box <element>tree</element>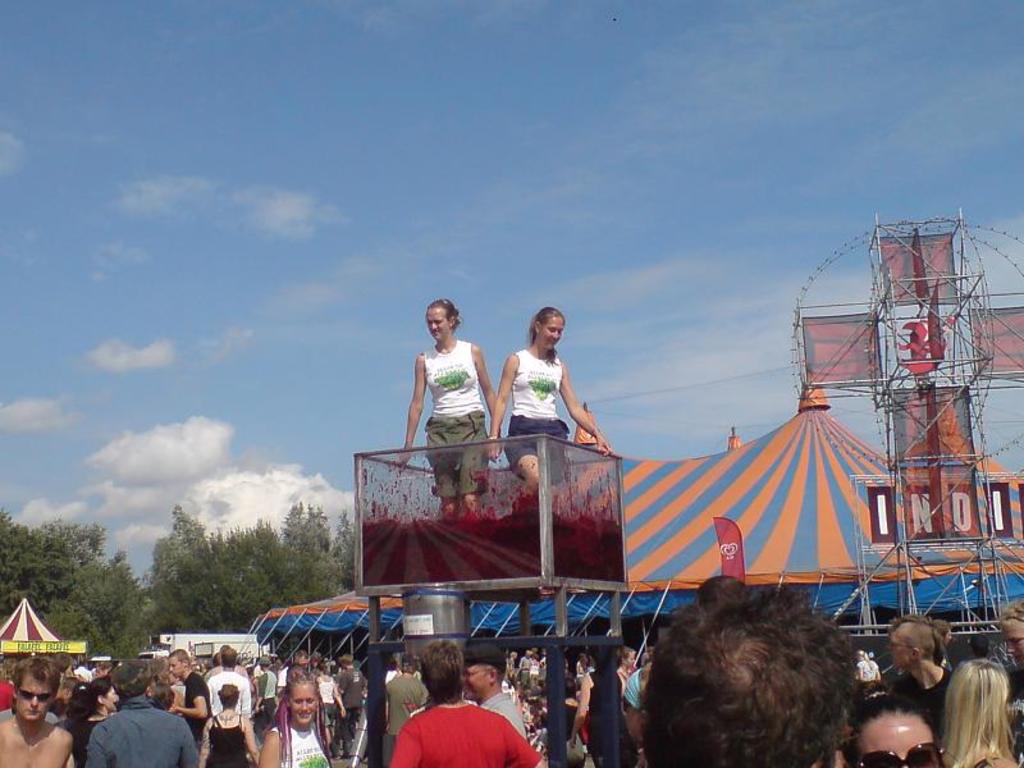
detection(0, 509, 79, 627)
